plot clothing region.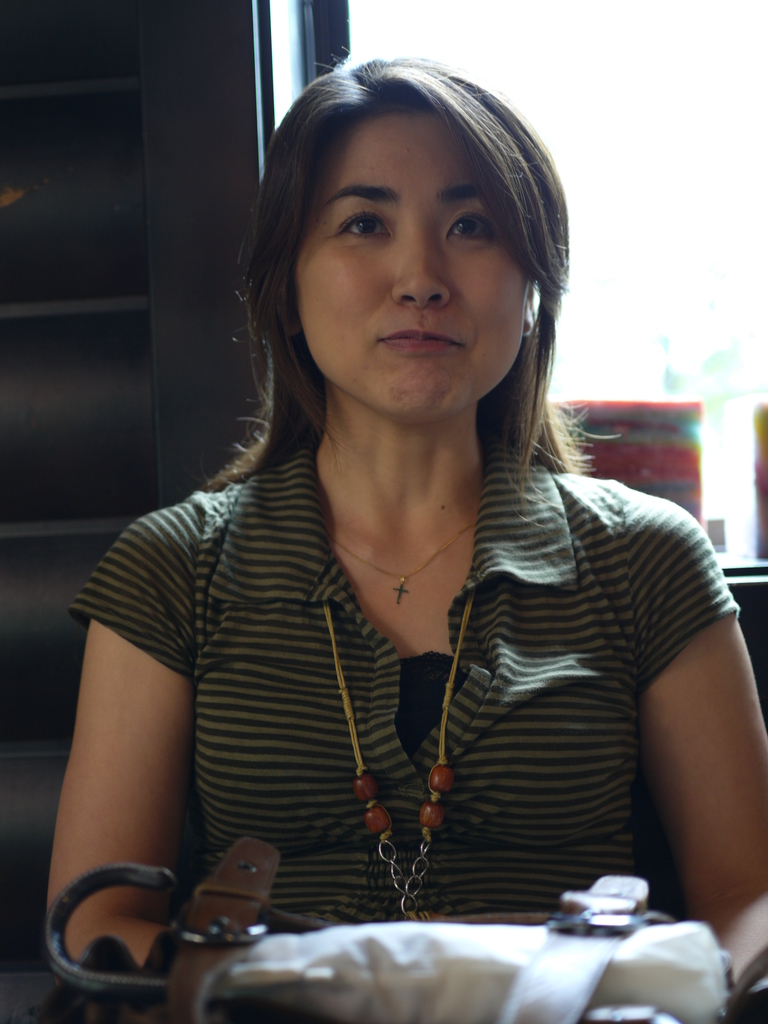
Plotted at 121,443,712,916.
